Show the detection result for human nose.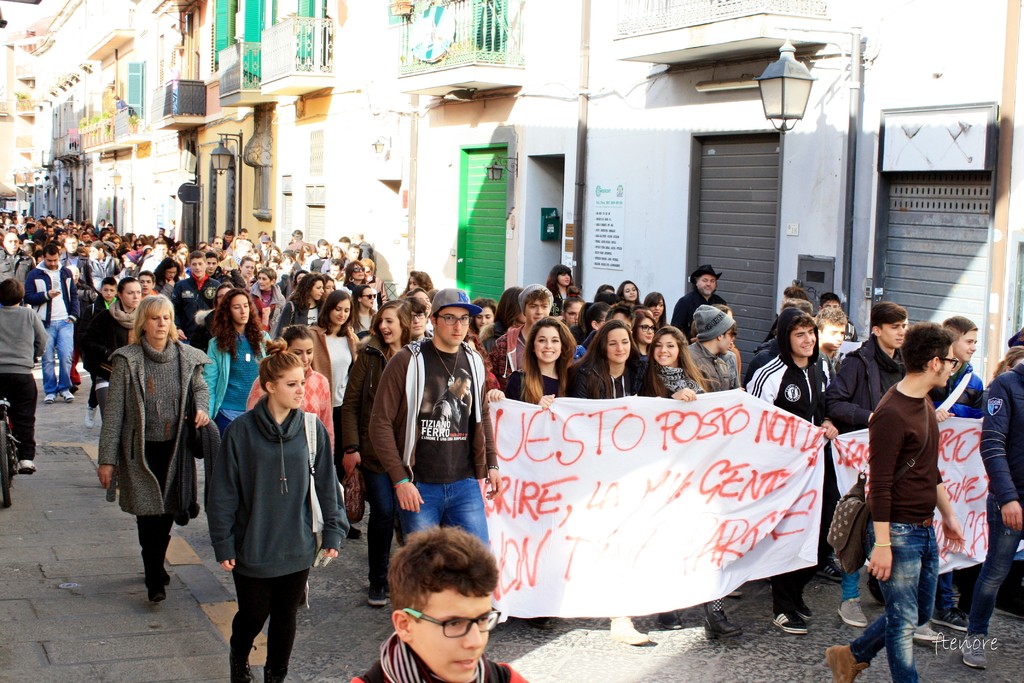
(898,325,906,339).
